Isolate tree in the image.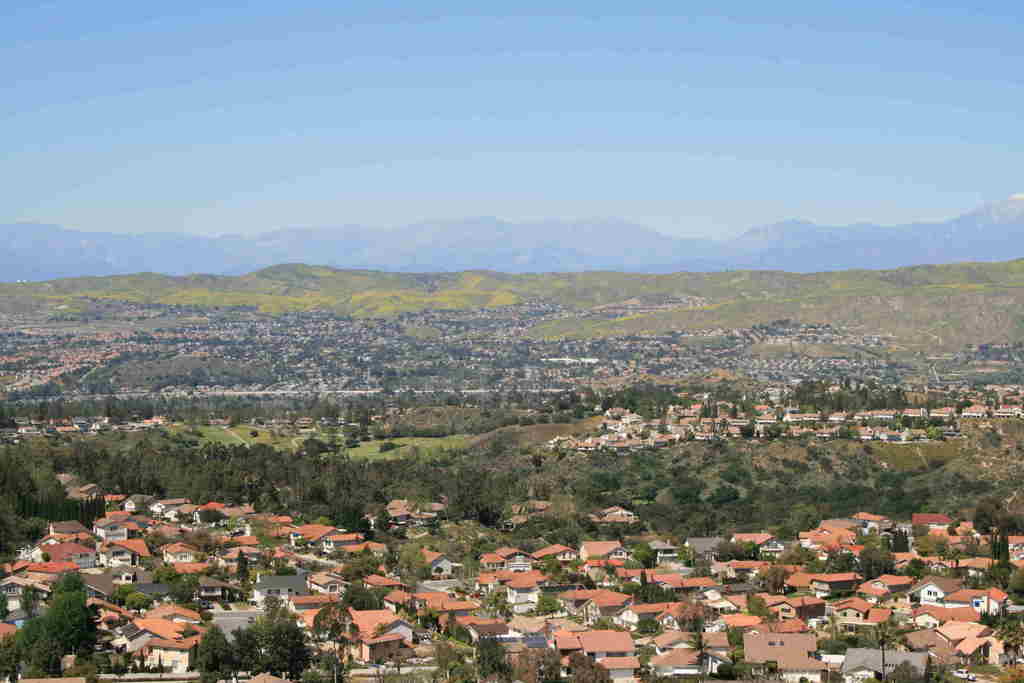
Isolated region: x1=566 y1=650 x2=615 y2=682.
